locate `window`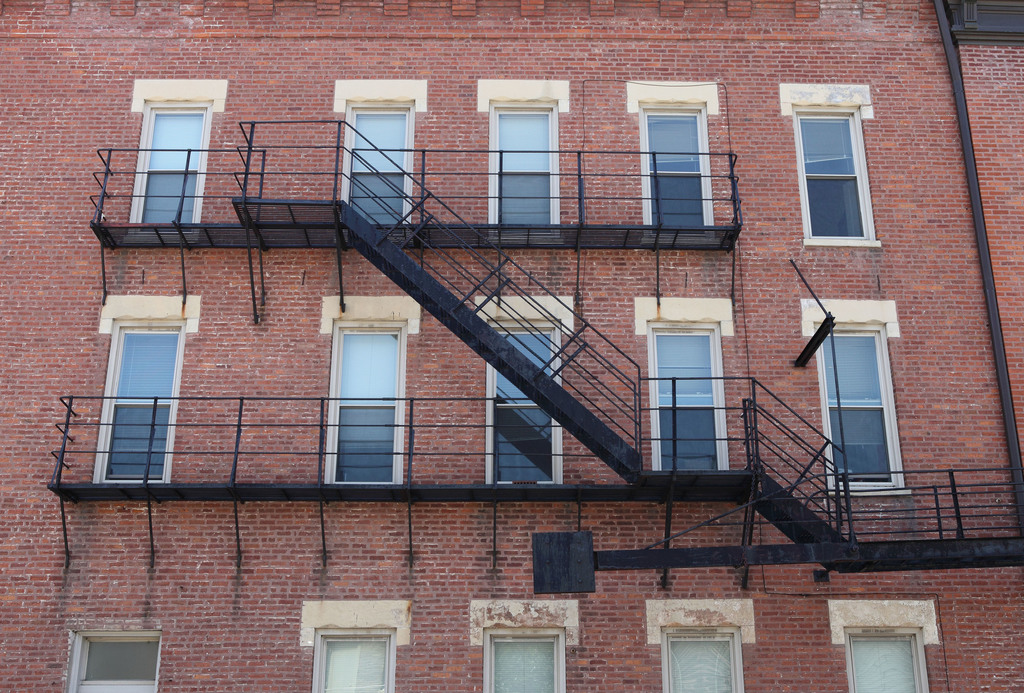
{"x1": 320, "y1": 293, "x2": 414, "y2": 482}
